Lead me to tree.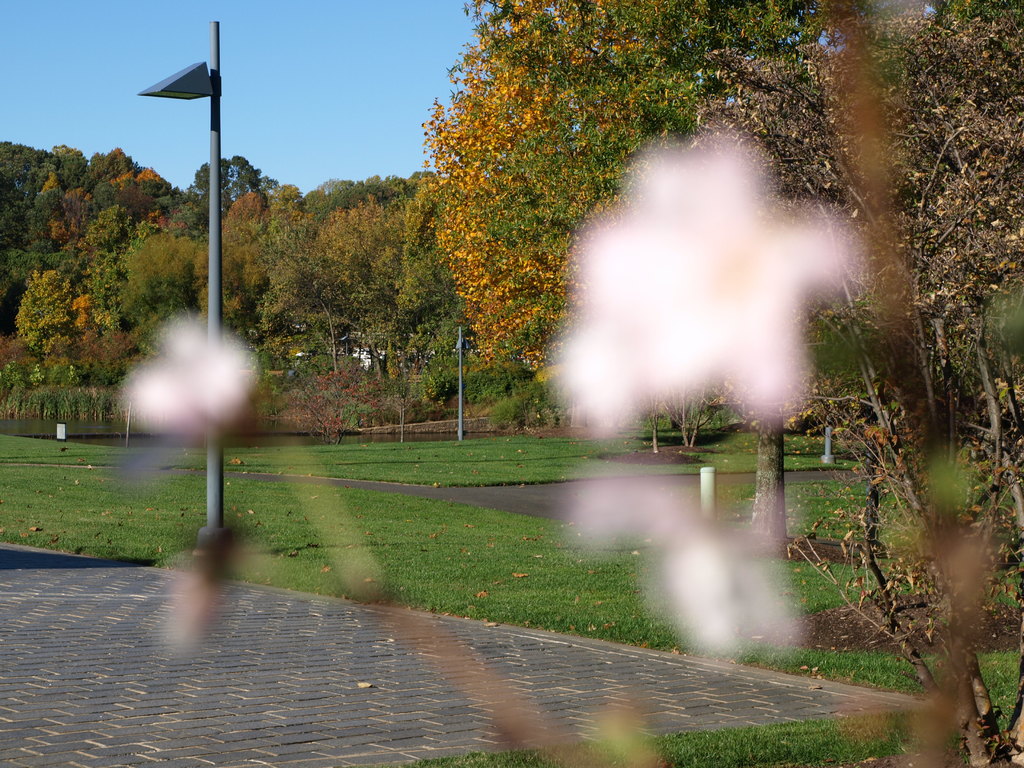
Lead to {"left": 99, "top": 168, "right": 179, "bottom": 209}.
